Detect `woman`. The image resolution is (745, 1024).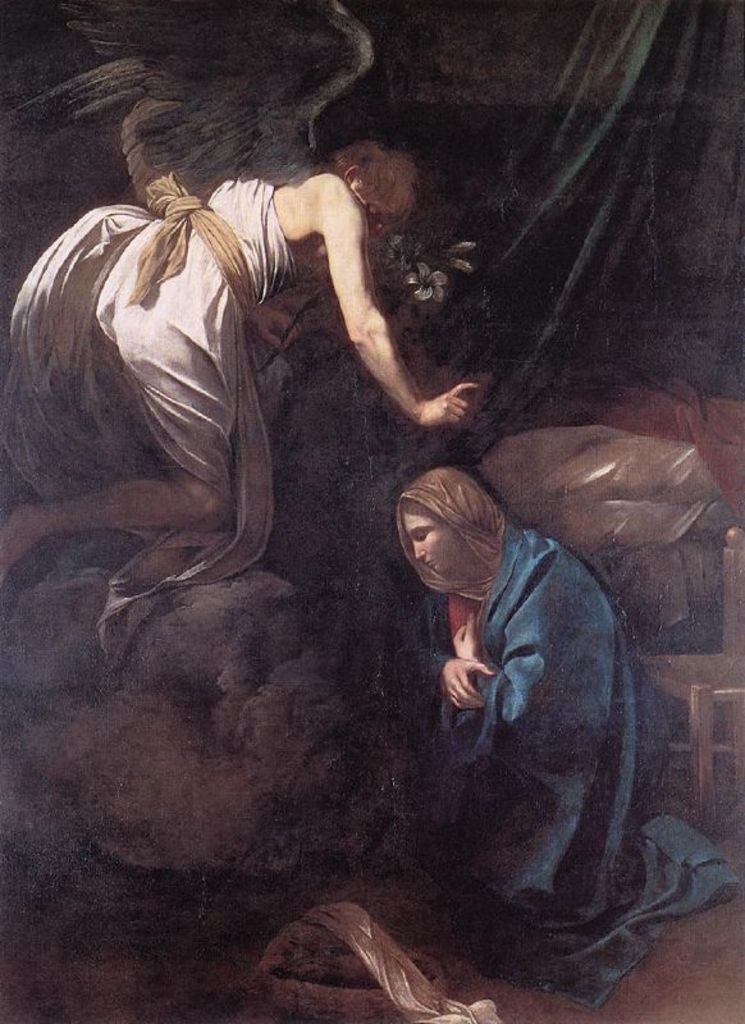
<box>0,136,492,662</box>.
